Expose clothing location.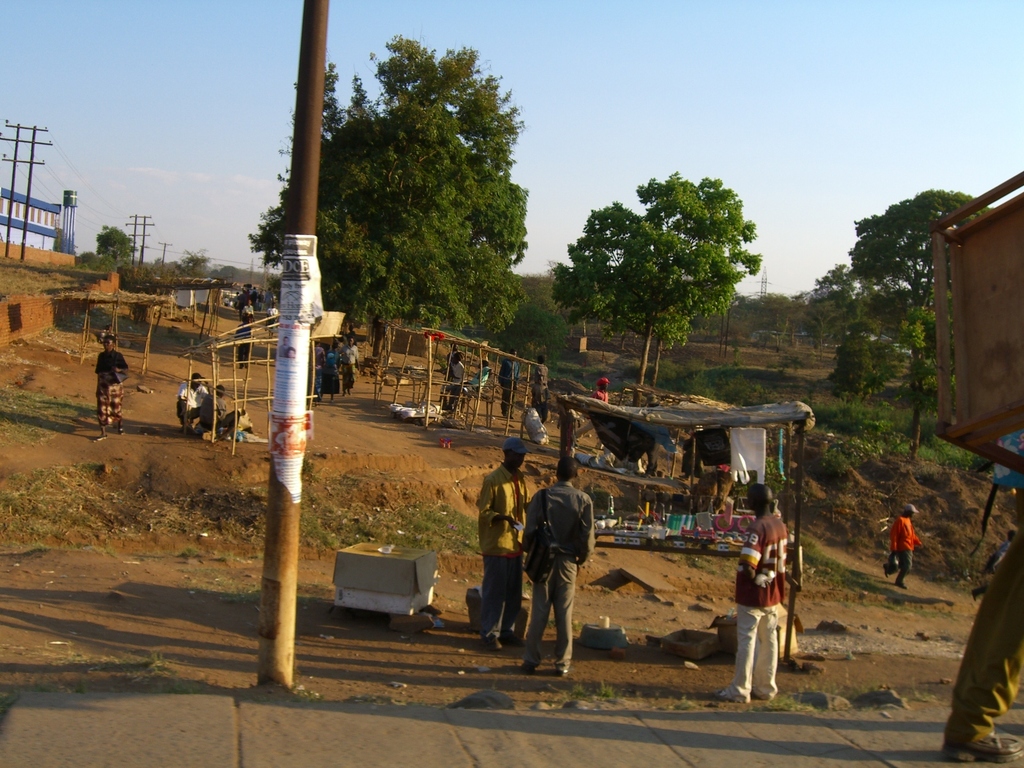
Exposed at <box>266,307,279,329</box>.
